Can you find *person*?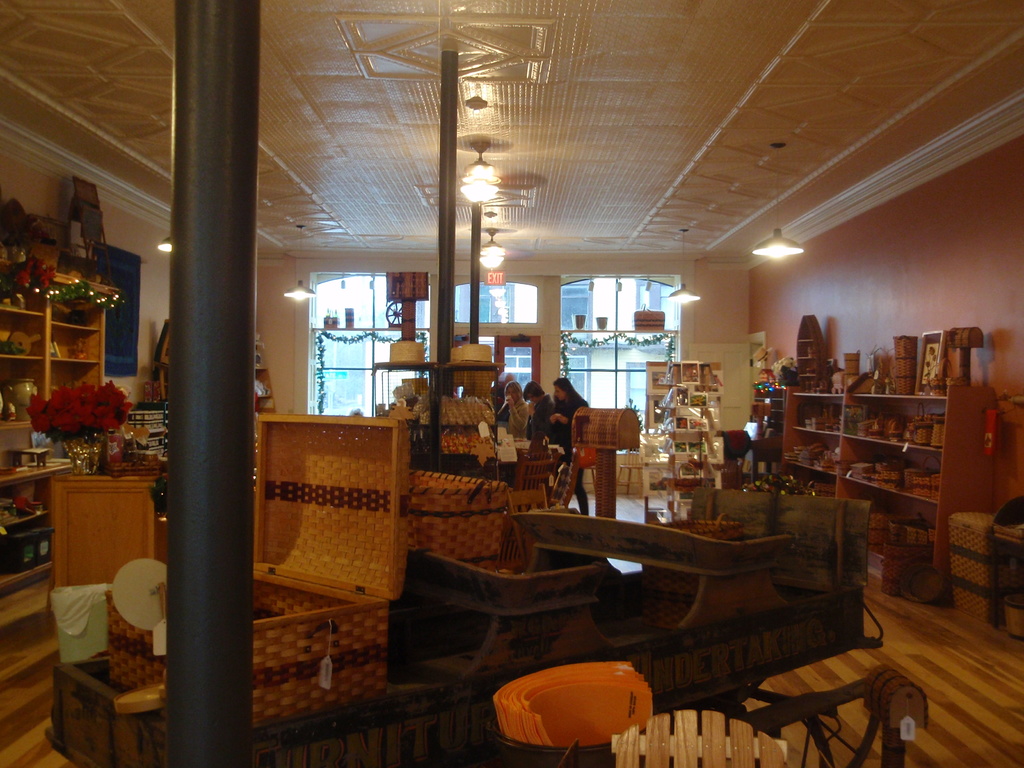
Yes, bounding box: select_region(552, 376, 591, 516).
